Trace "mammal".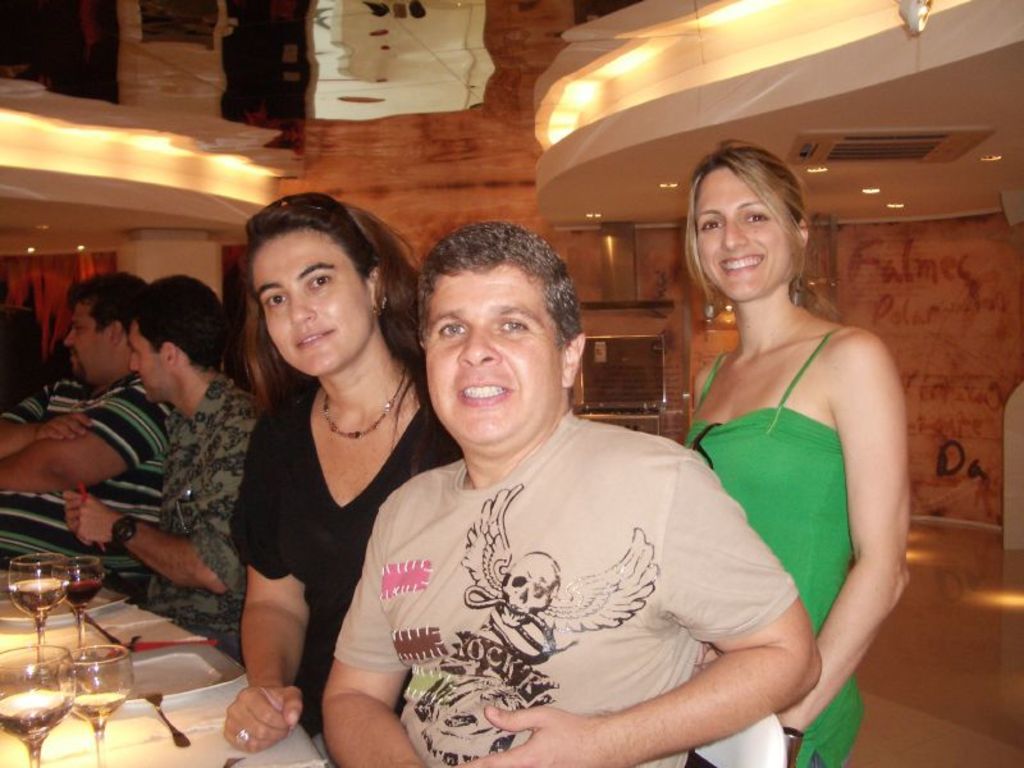
Traced to (673, 136, 913, 767).
